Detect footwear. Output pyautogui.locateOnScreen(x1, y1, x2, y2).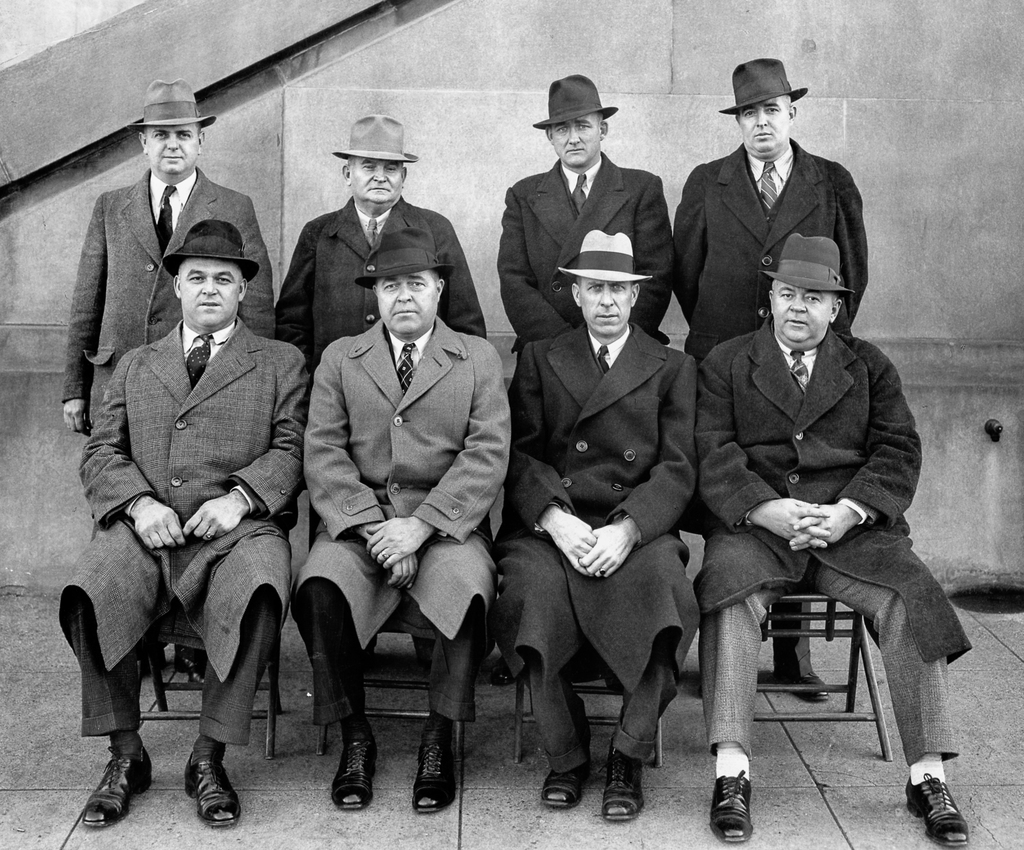
pyautogui.locateOnScreen(708, 767, 764, 845).
